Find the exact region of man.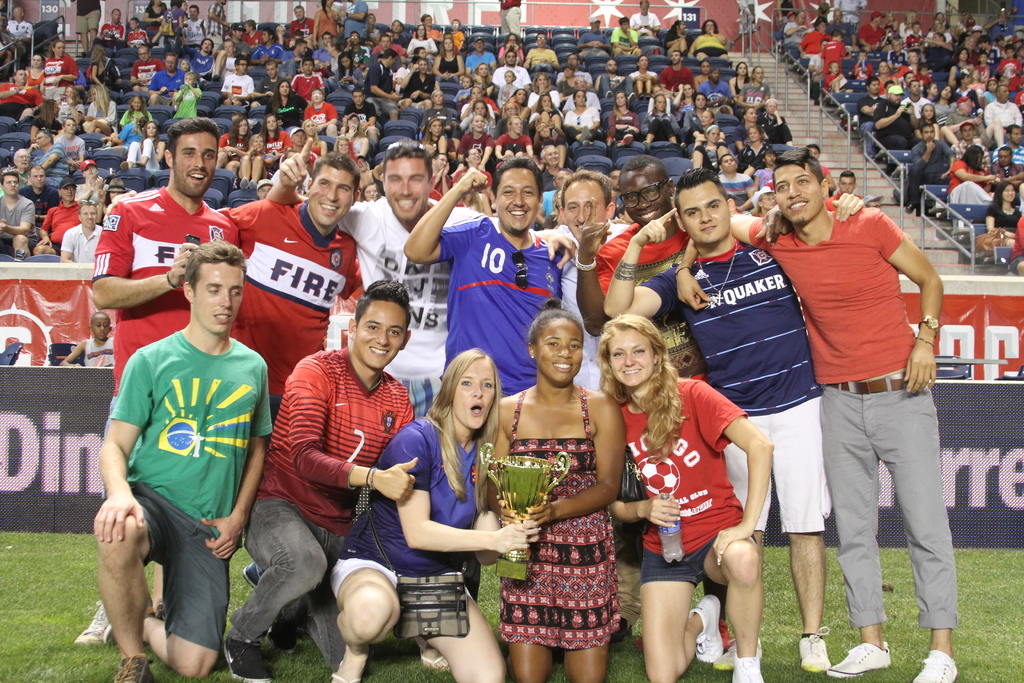
Exact region: left=775, top=13, right=808, bottom=54.
